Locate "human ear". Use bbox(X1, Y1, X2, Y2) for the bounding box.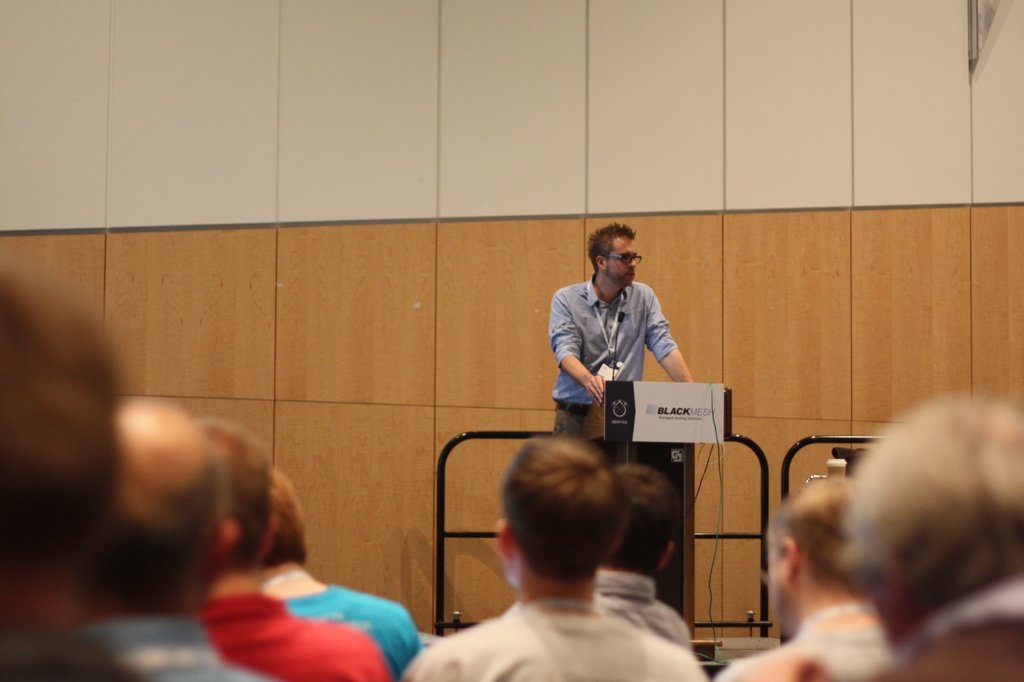
bbox(597, 254, 605, 271).
